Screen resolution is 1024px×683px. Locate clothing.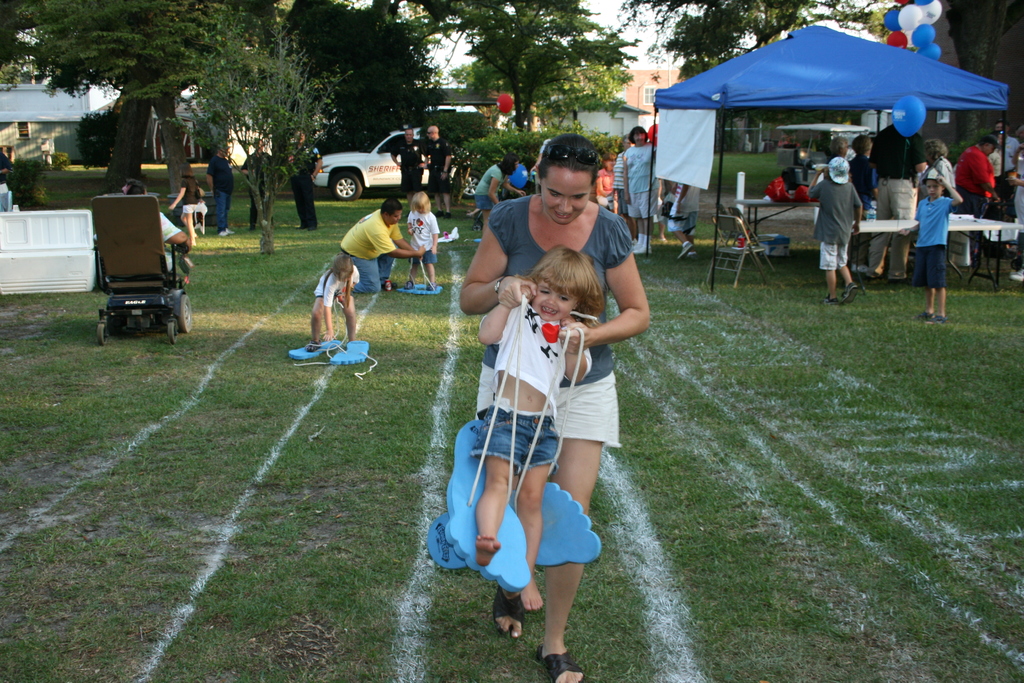
box=[472, 167, 506, 215].
